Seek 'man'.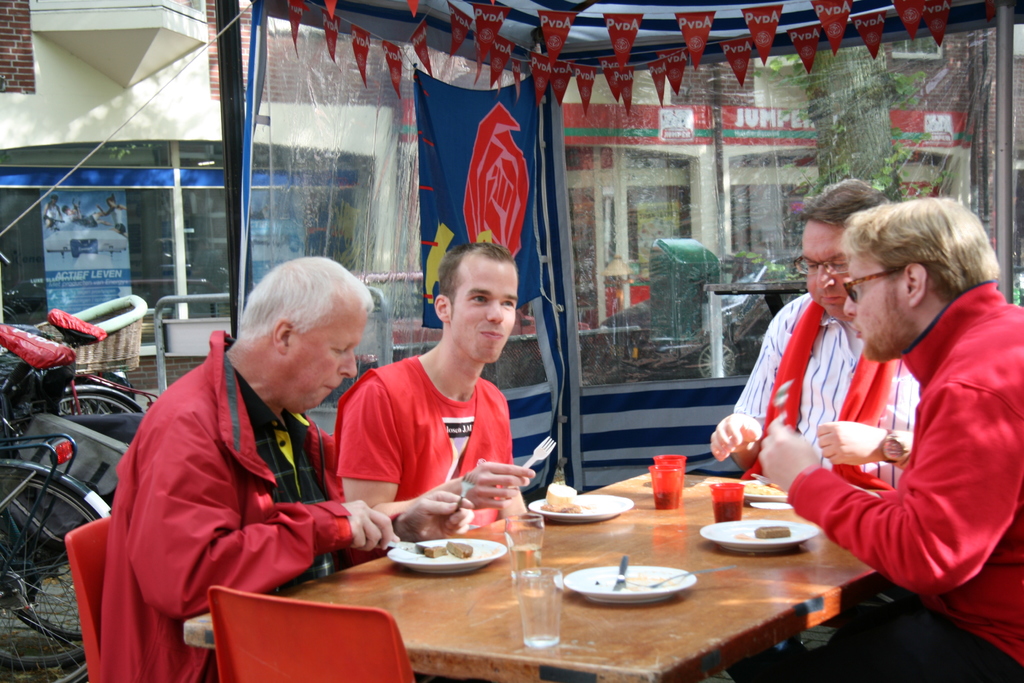
bbox=(348, 240, 529, 564).
